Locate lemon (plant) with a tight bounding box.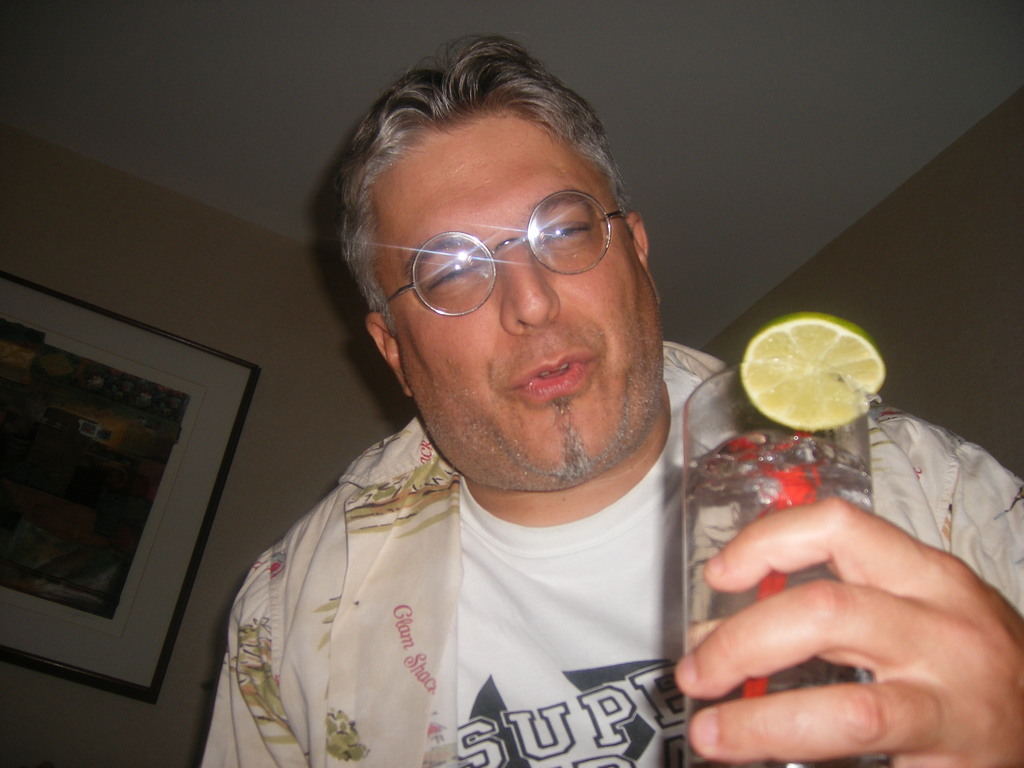
[left=739, top=310, right=886, bottom=449].
